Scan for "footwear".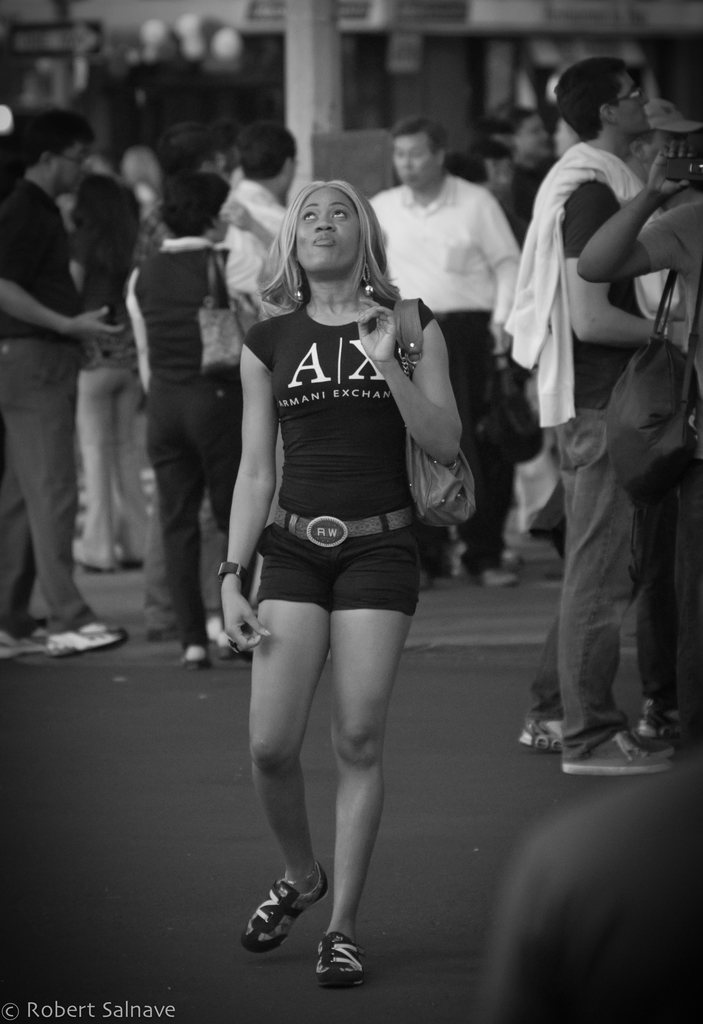
Scan result: detection(0, 616, 48, 653).
